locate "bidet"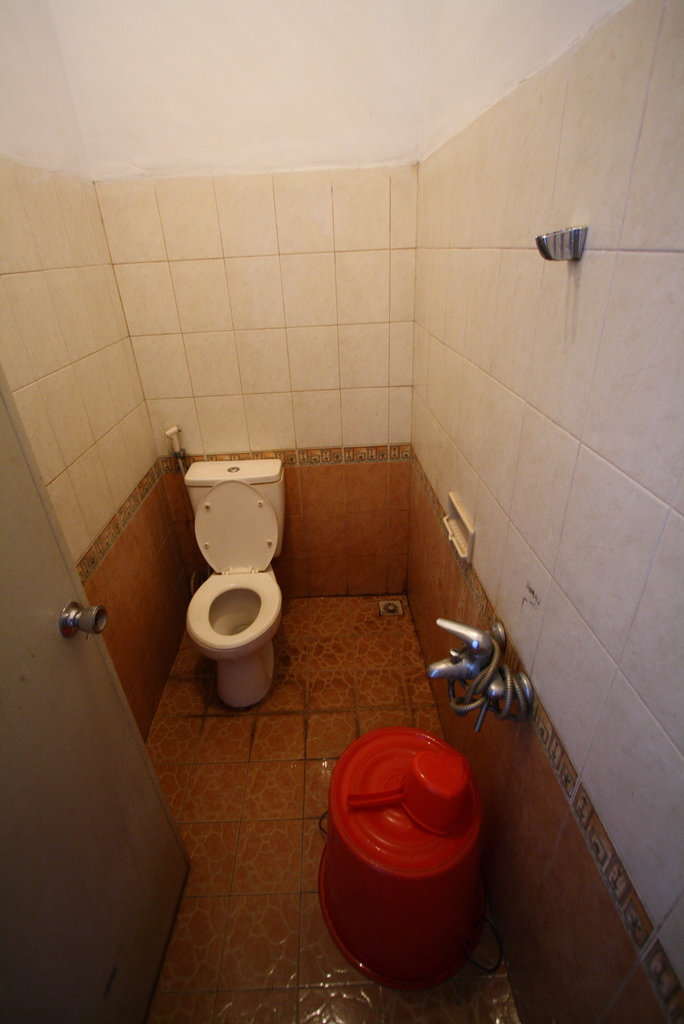
190 570 284 708
